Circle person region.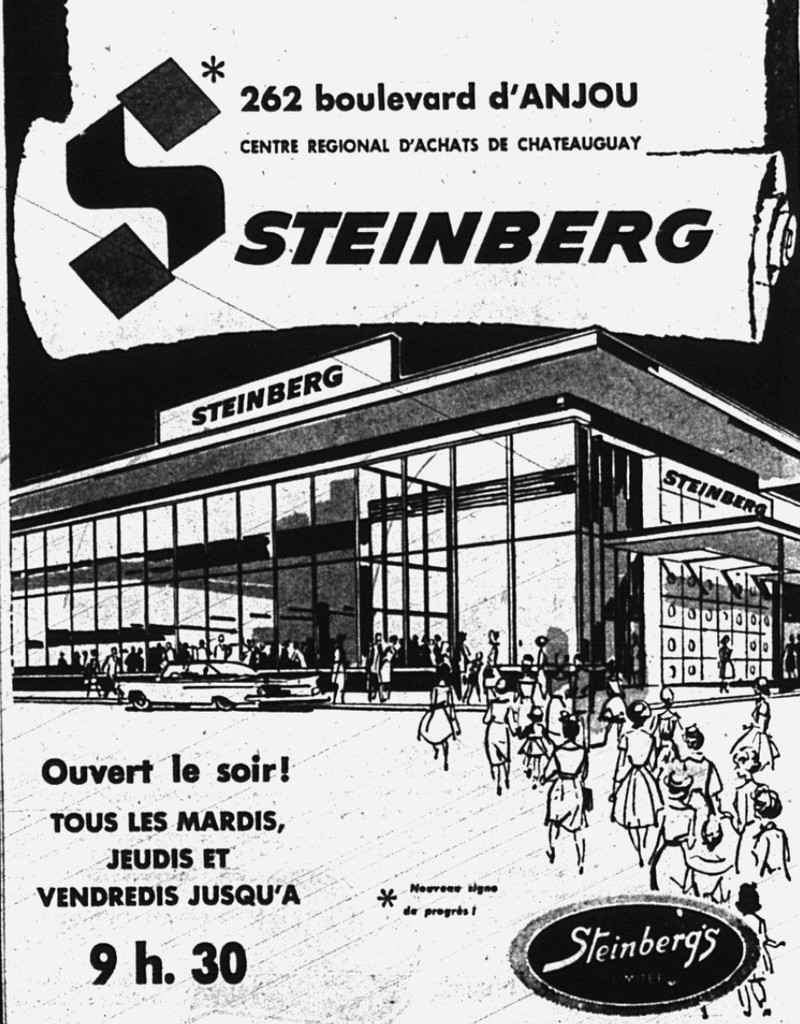
Region: (x1=415, y1=666, x2=460, y2=773).
